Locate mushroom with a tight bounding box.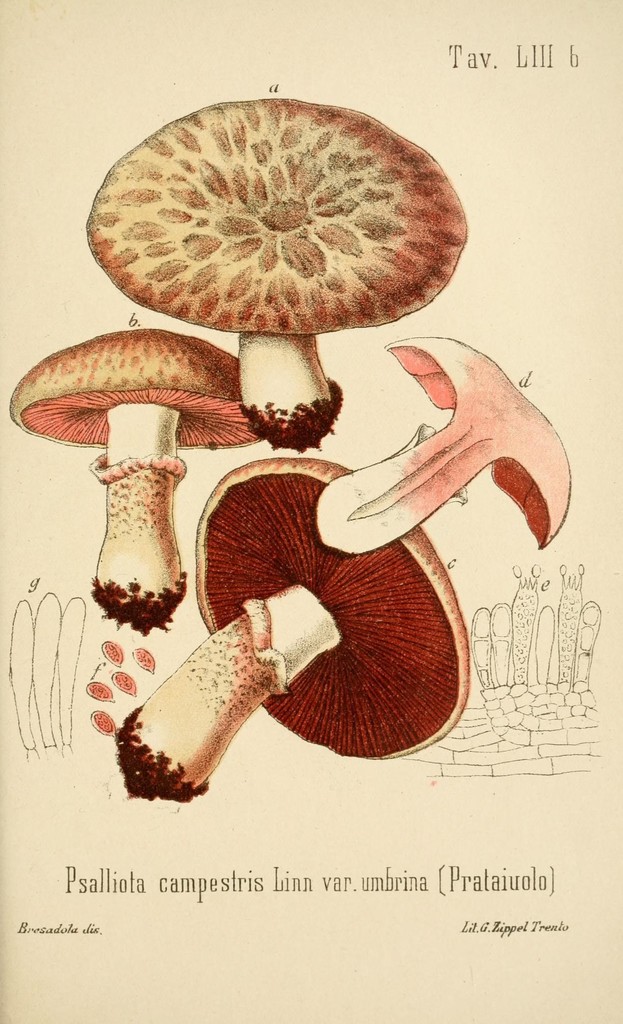
{"x1": 120, "y1": 456, "x2": 471, "y2": 808}.
